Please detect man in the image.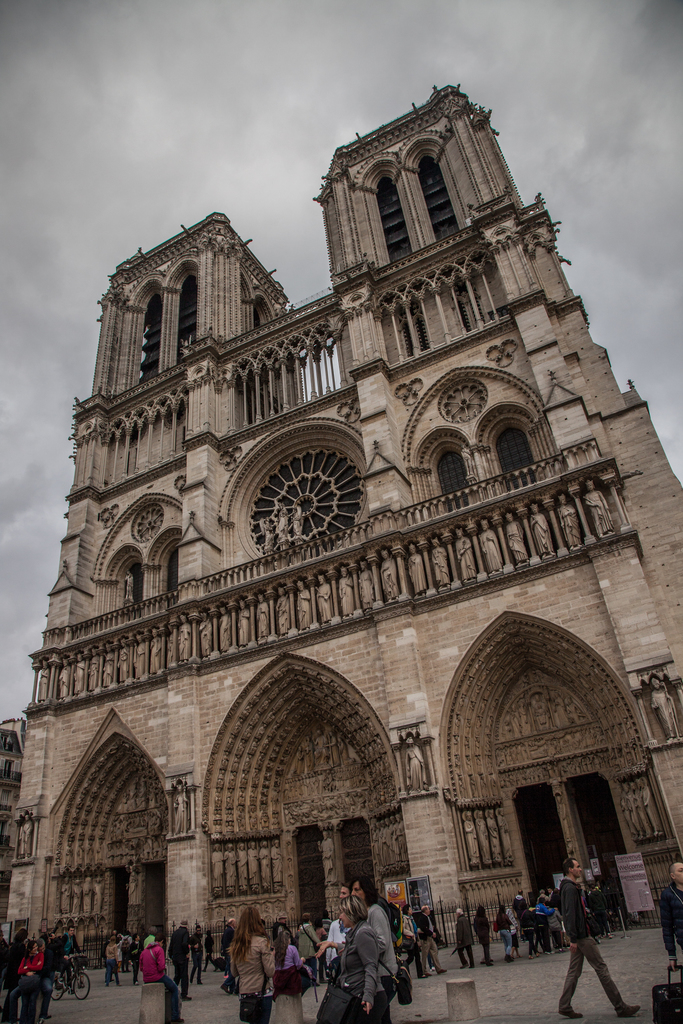
(left=317, top=876, right=399, bottom=1023).
